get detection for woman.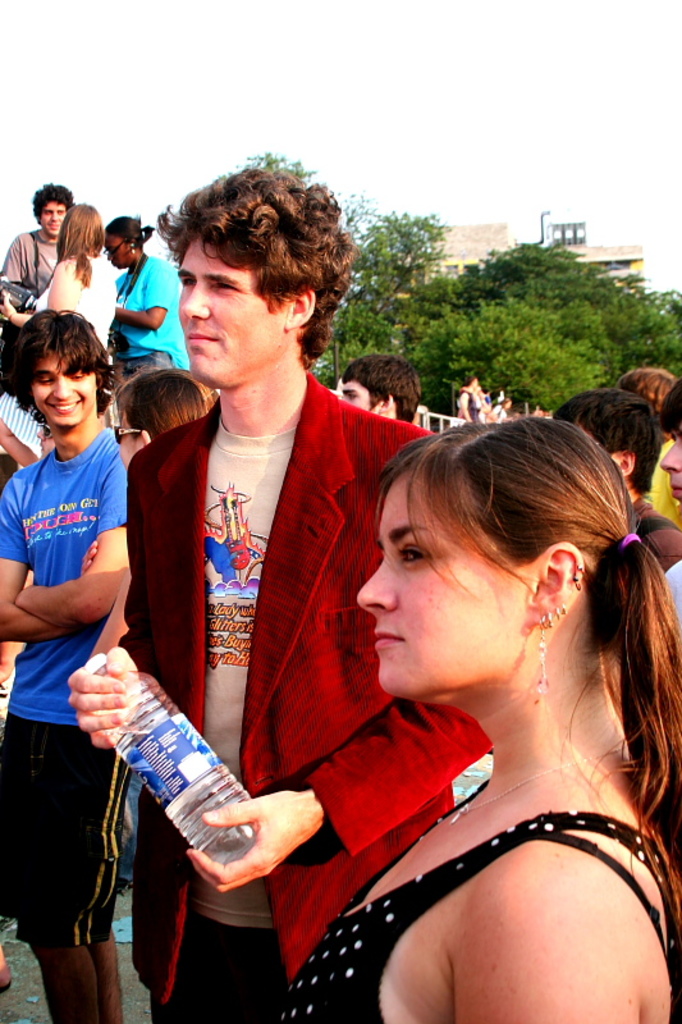
Detection: rect(107, 218, 194, 390).
